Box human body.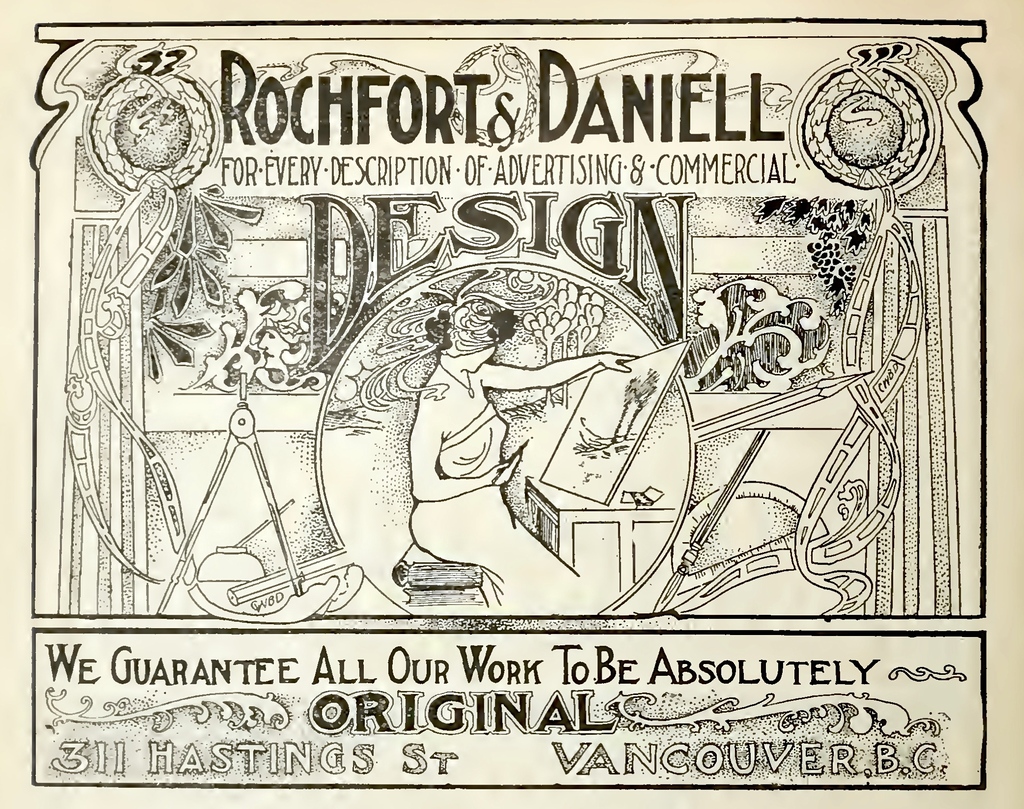
box(405, 300, 643, 609).
